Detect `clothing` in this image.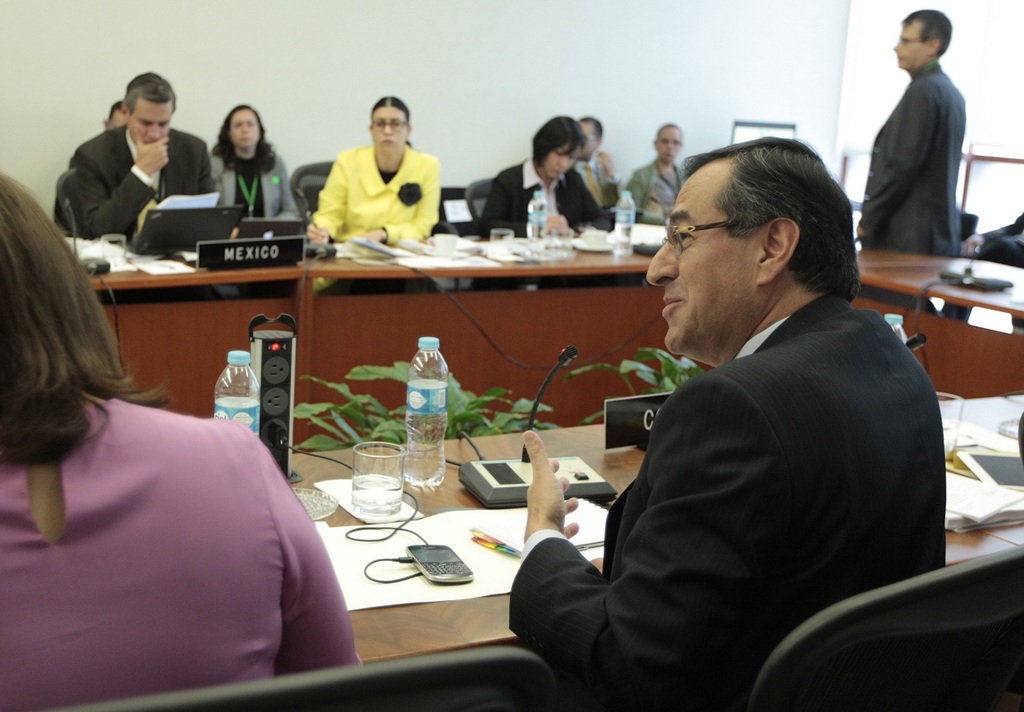
Detection: bbox(854, 58, 968, 314).
